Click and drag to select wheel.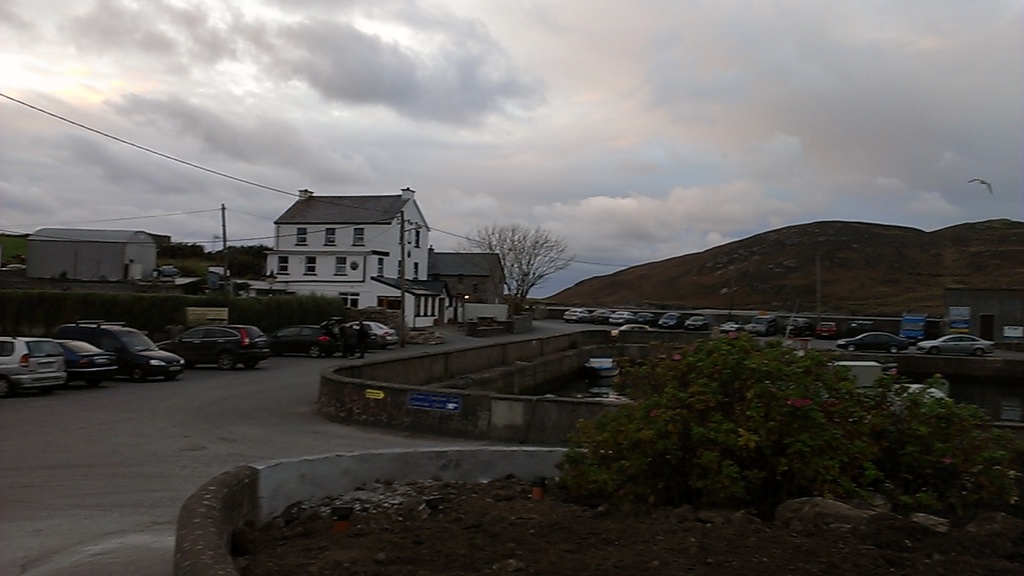
Selection: rect(0, 376, 9, 397).
